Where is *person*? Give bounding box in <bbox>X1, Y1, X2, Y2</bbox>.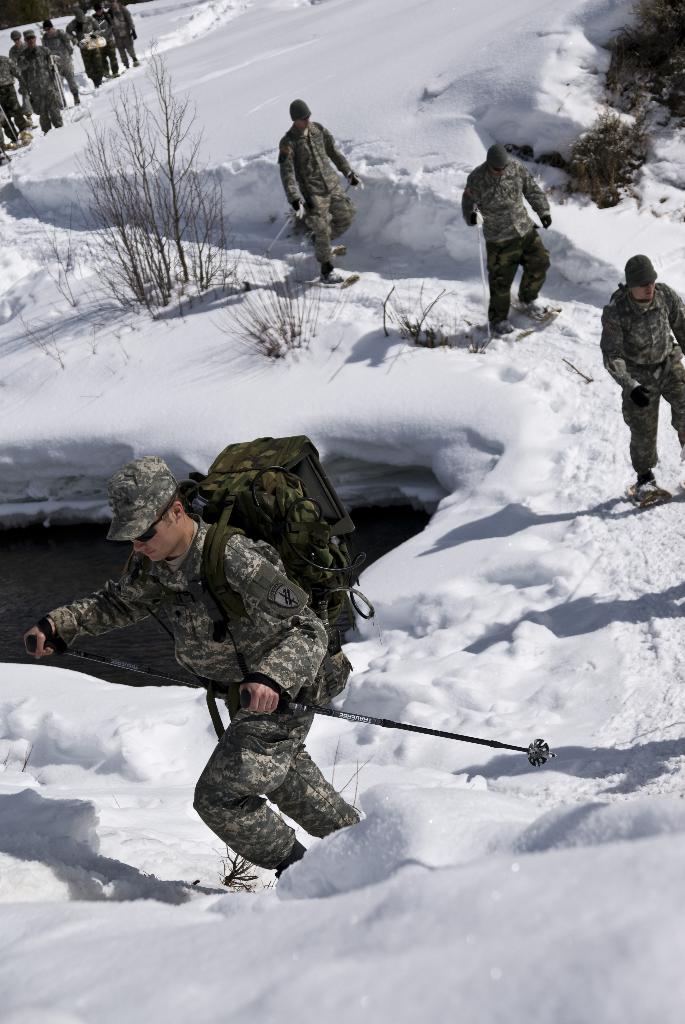
<bbox>601, 255, 684, 500</bbox>.
